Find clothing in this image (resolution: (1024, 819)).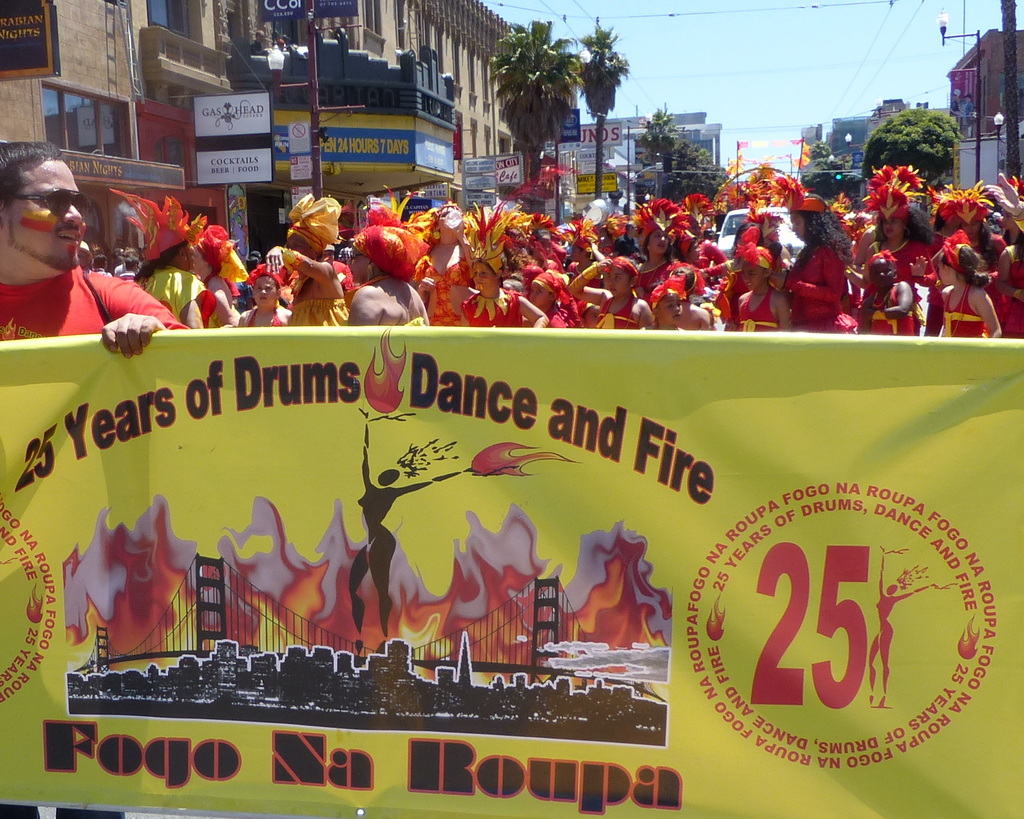
415, 248, 471, 335.
